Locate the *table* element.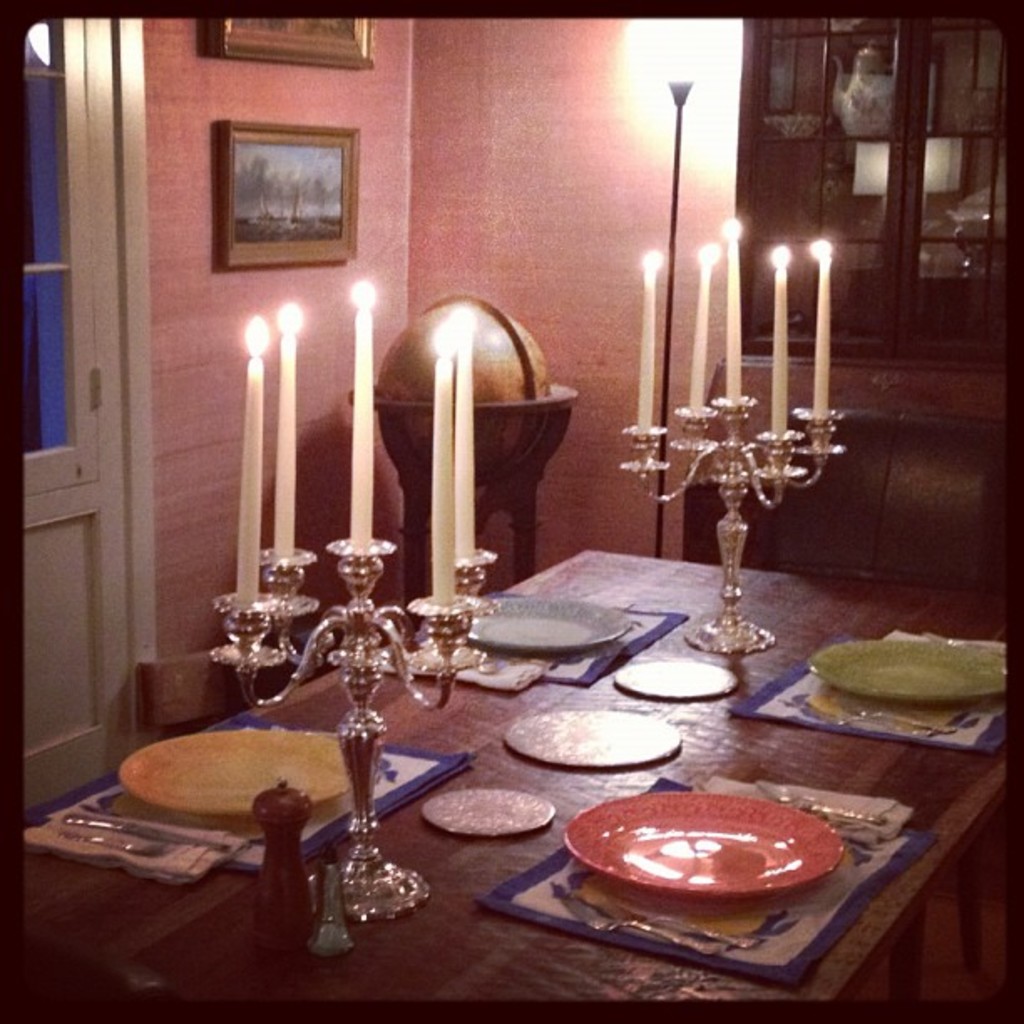
Element bbox: [left=0, top=400, right=929, bottom=1023].
